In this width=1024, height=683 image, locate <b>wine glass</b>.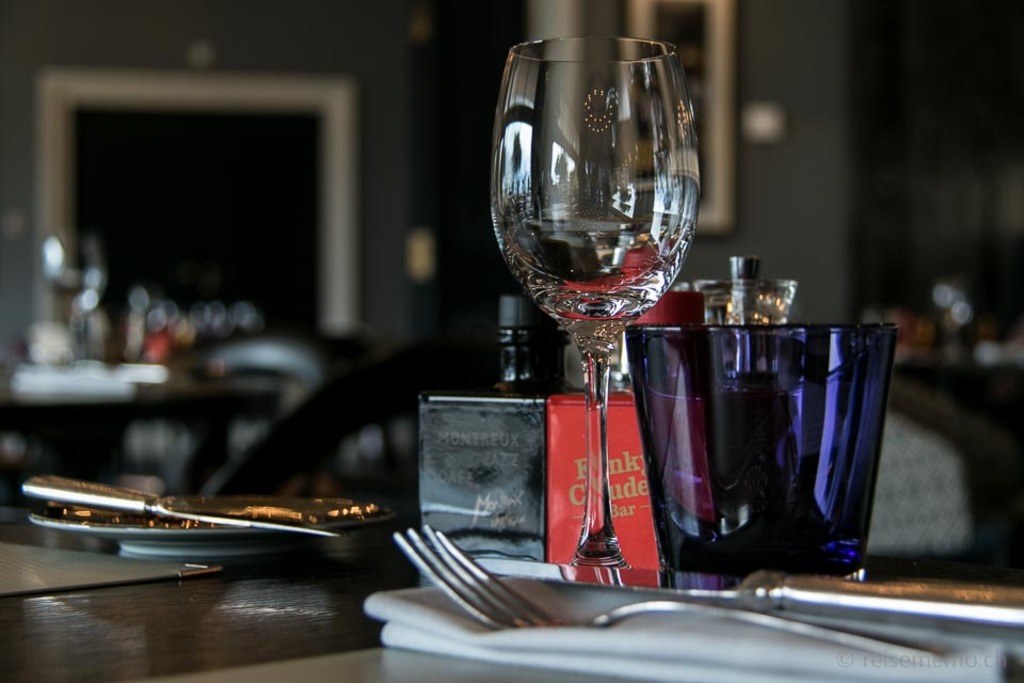
Bounding box: {"left": 490, "top": 33, "right": 702, "bottom": 565}.
